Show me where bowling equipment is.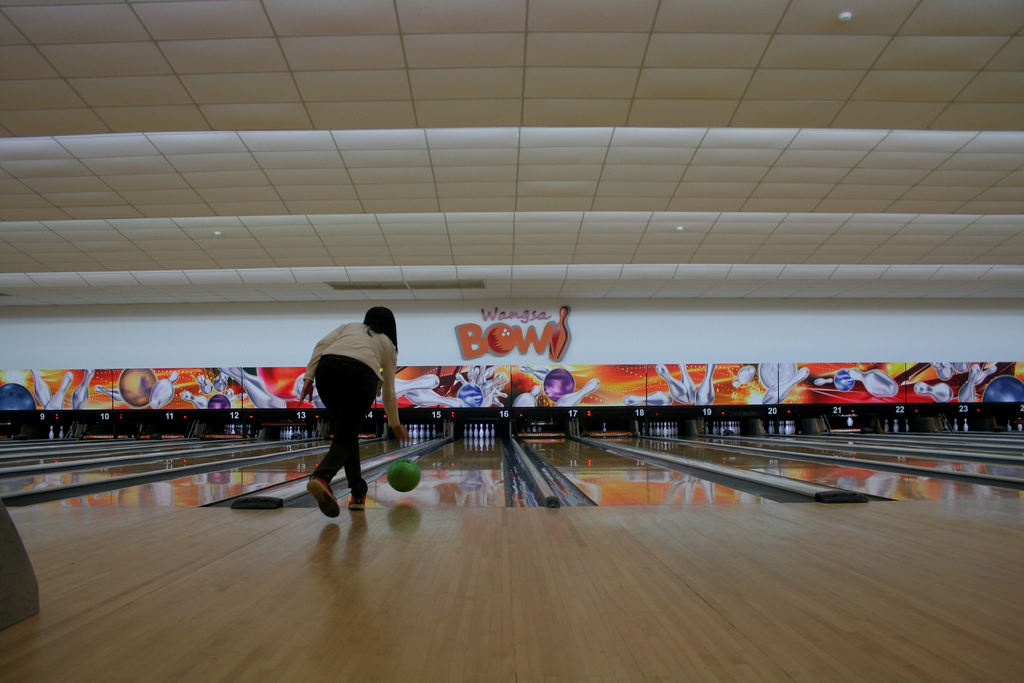
bowling equipment is at (932,361,952,382).
